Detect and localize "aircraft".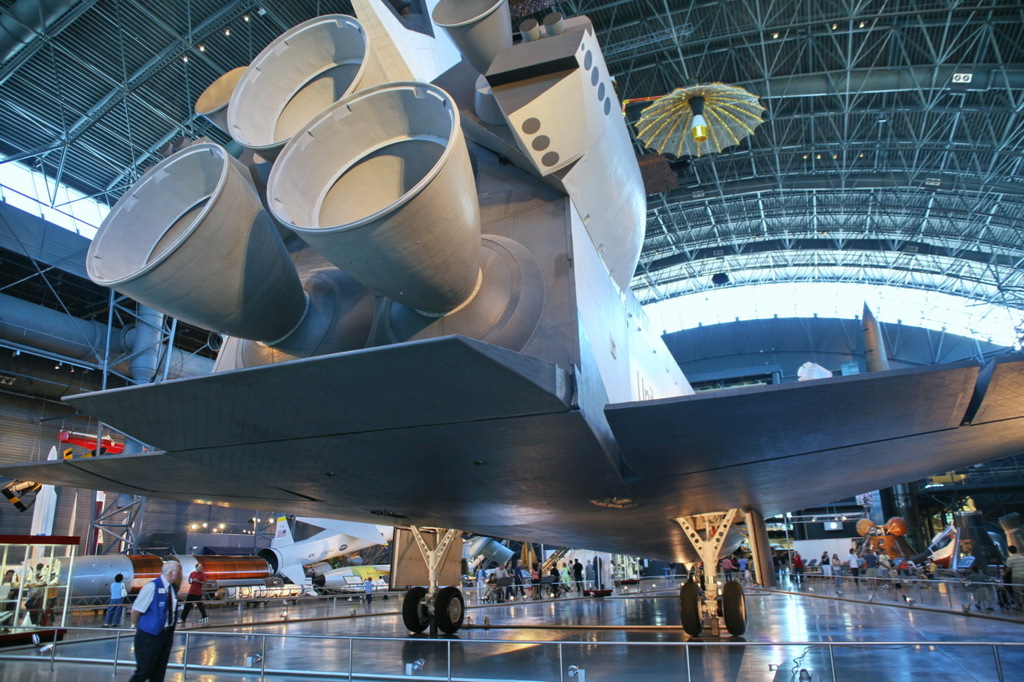
Localized at x1=258, y1=514, x2=409, y2=601.
